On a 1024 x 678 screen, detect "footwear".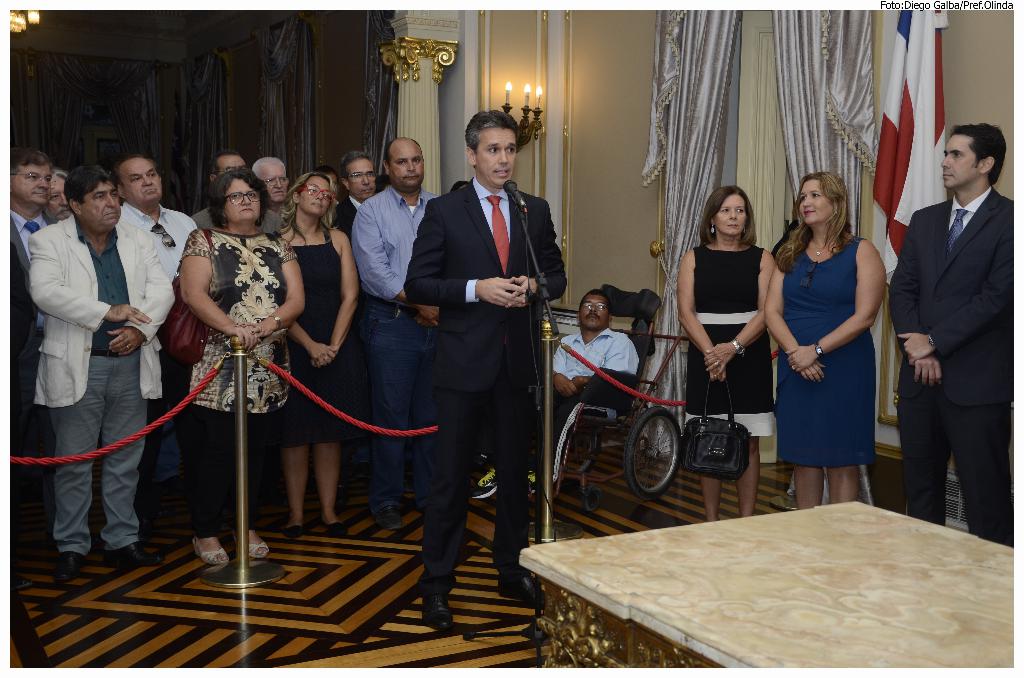
region(529, 468, 543, 494).
